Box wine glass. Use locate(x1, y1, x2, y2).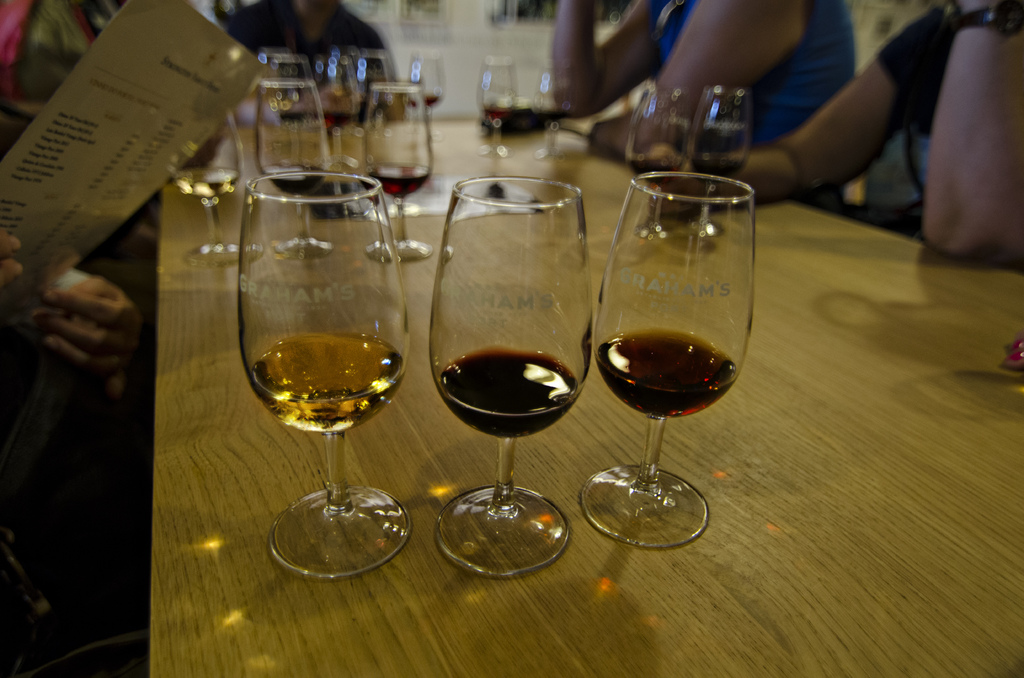
locate(433, 179, 594, 574).
